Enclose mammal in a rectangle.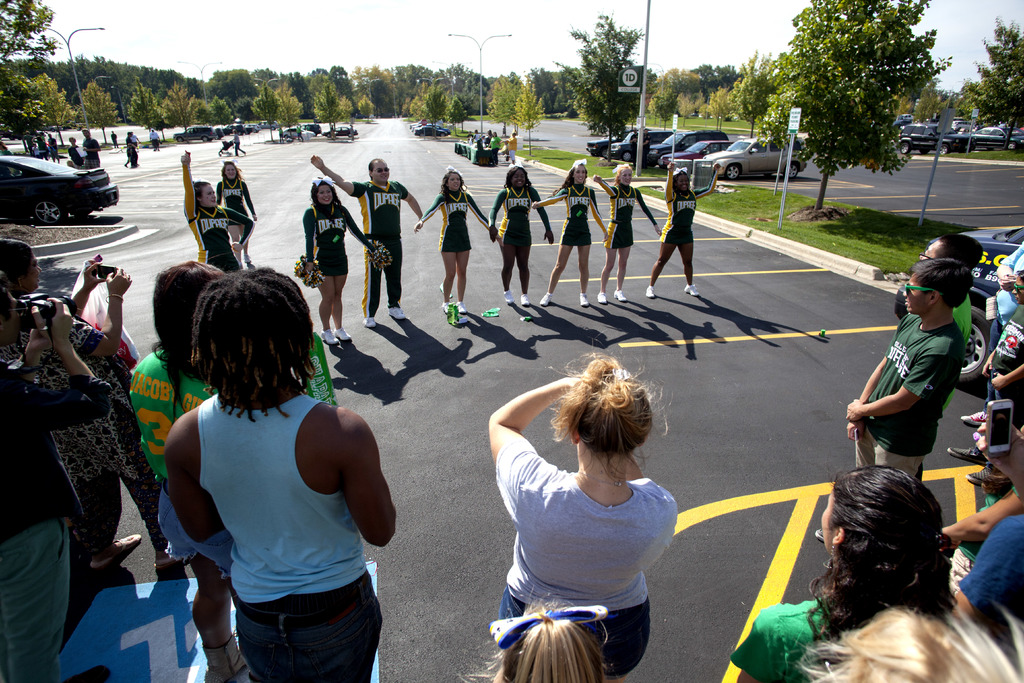
{"x1": 644, "y1": 164, "x2": 721, "y2": 295}.
